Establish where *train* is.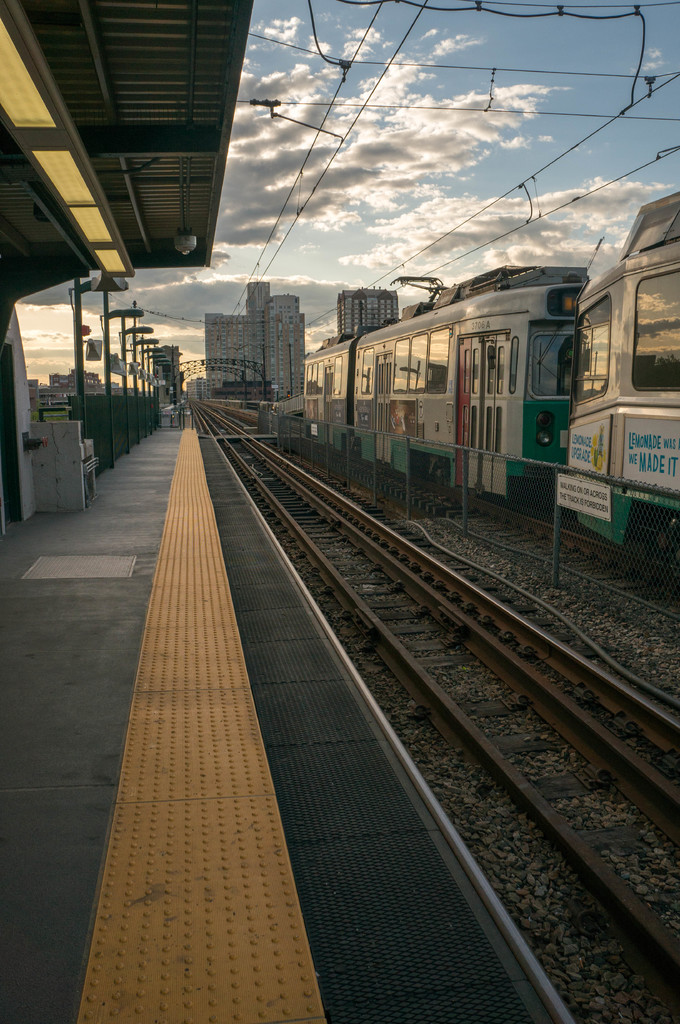
Established at locate(304, 191, 679, 585).
